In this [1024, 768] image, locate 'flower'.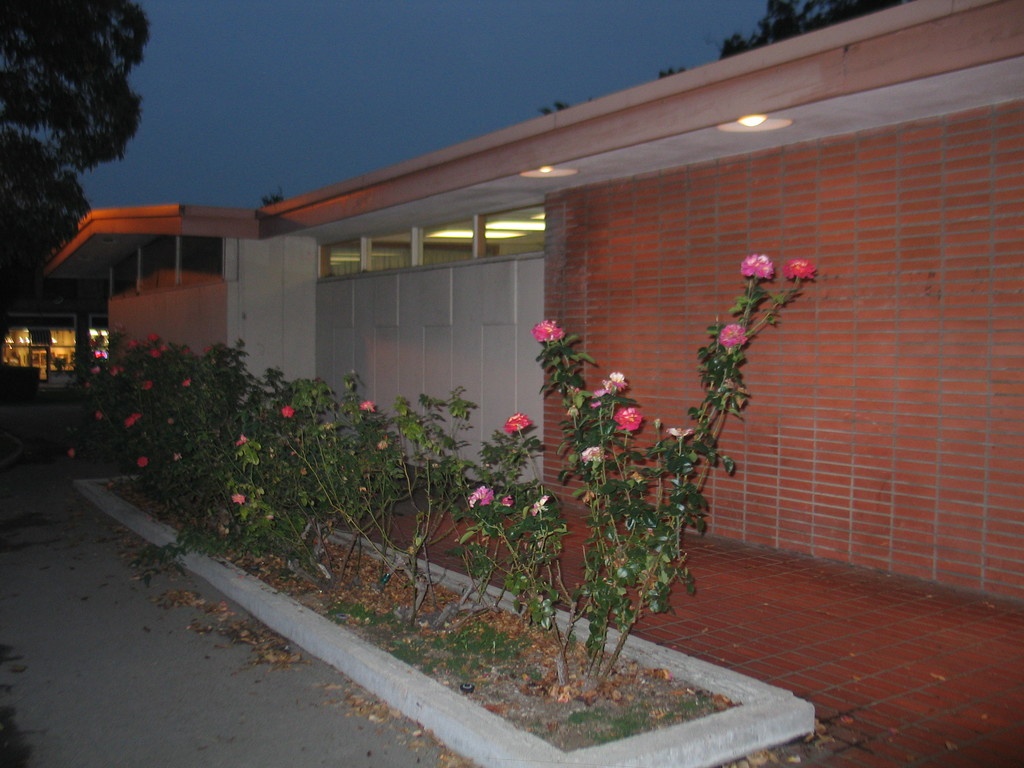
Bounding box: (left=173, top=447, right=184, bottom=463).
